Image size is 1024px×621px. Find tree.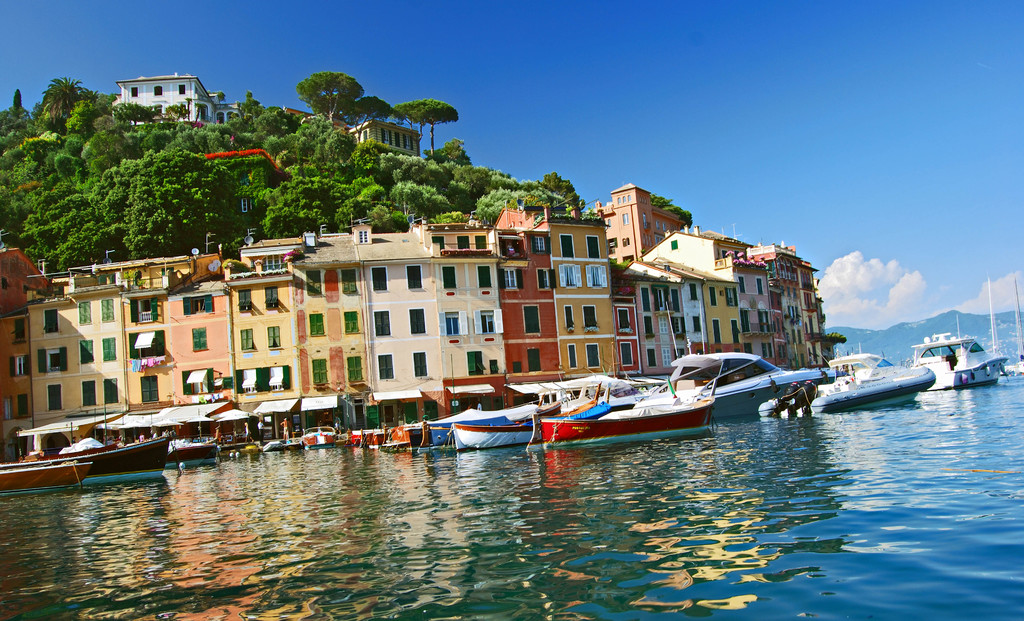
(41,74,90,122).
